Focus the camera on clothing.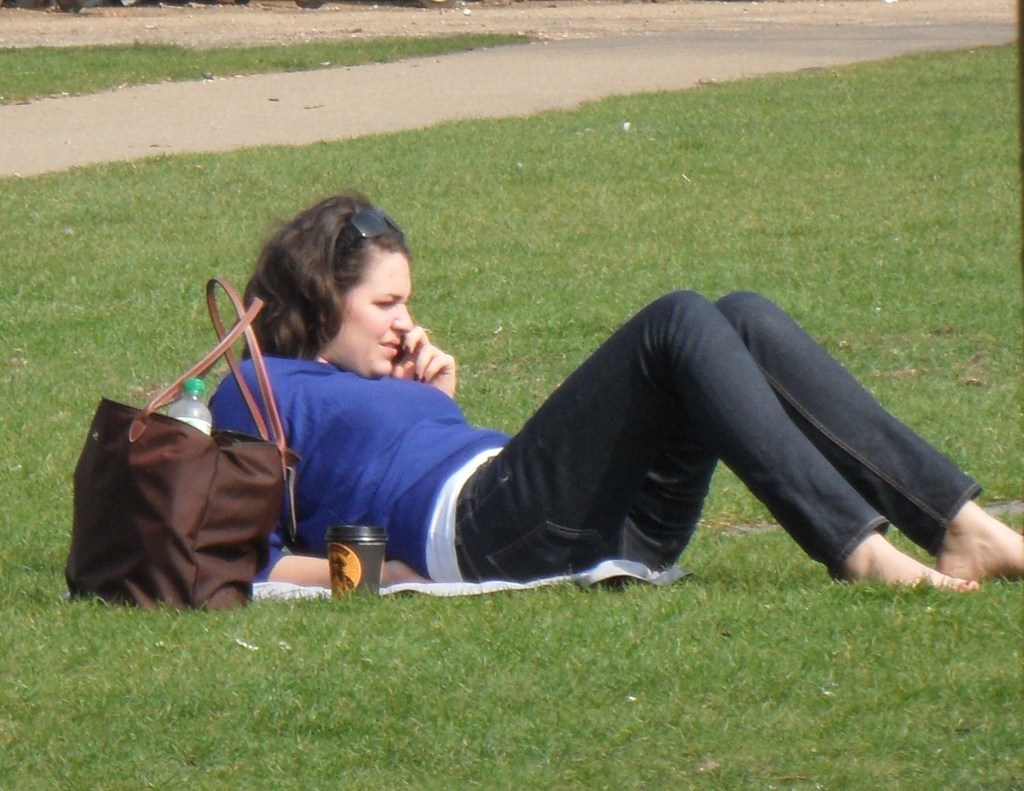
Focus region: 309,251,997,591.
